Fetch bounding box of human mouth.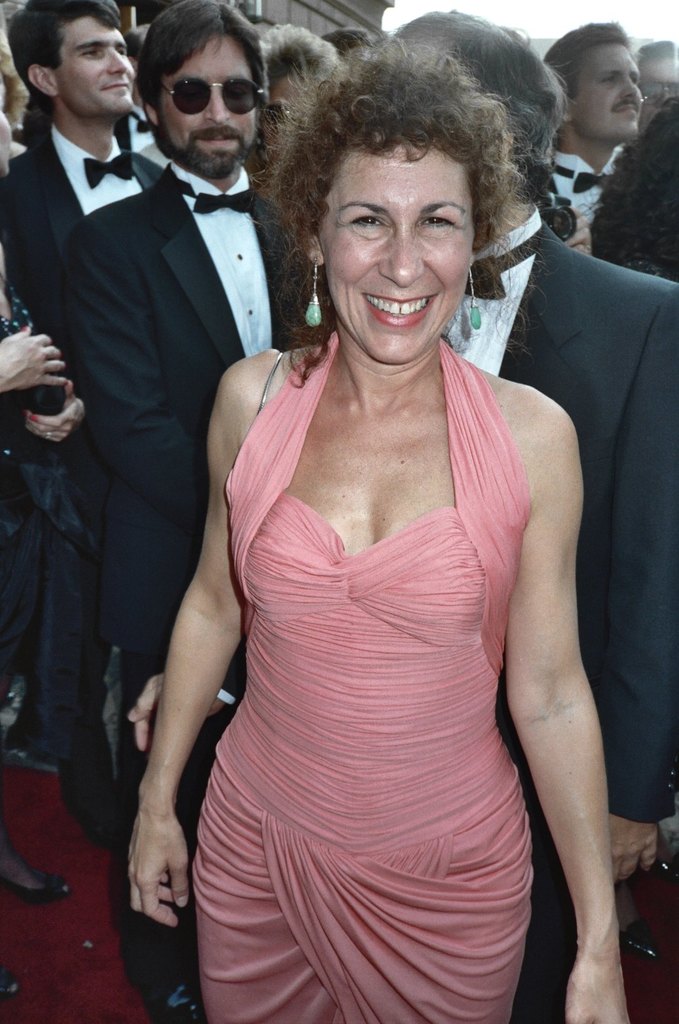
Bbox: x1=360, y1=292, x2=435, y2=330.
